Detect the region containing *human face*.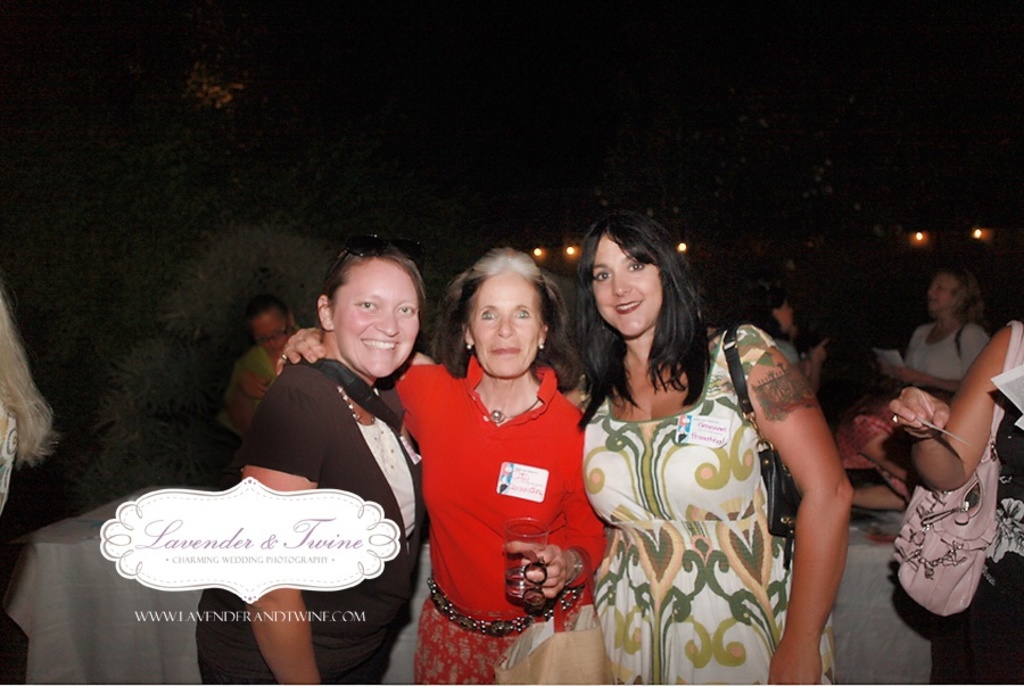
box(466, 273, 539, 378).
